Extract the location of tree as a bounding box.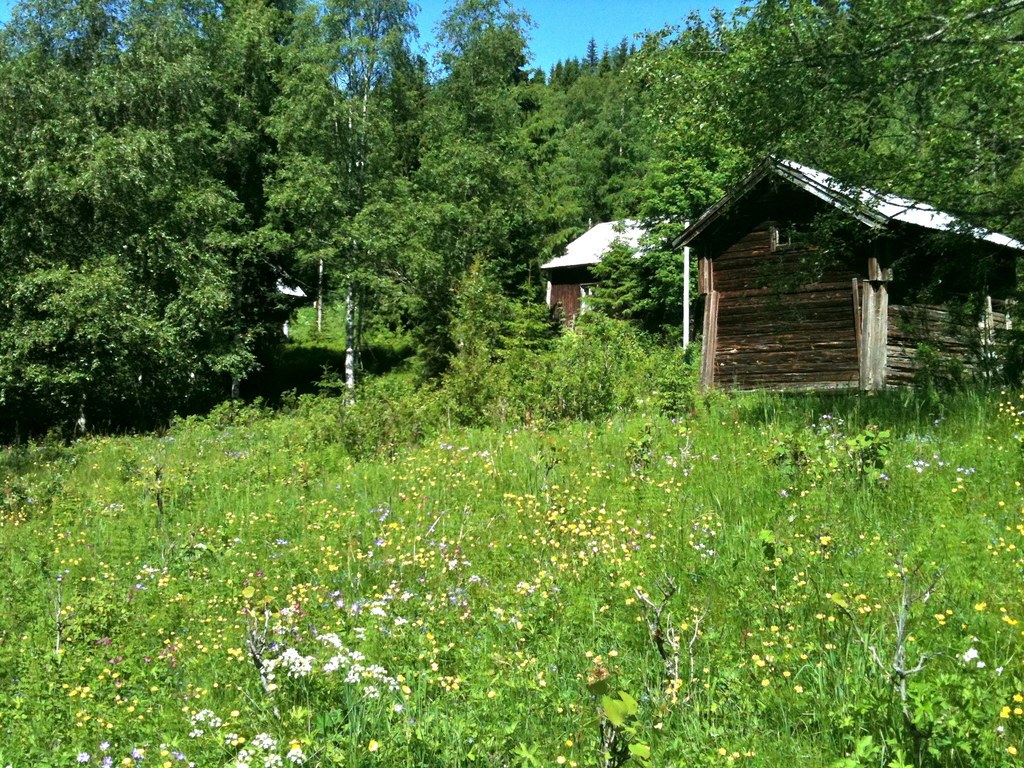
region(390, 0, 588, 374).
